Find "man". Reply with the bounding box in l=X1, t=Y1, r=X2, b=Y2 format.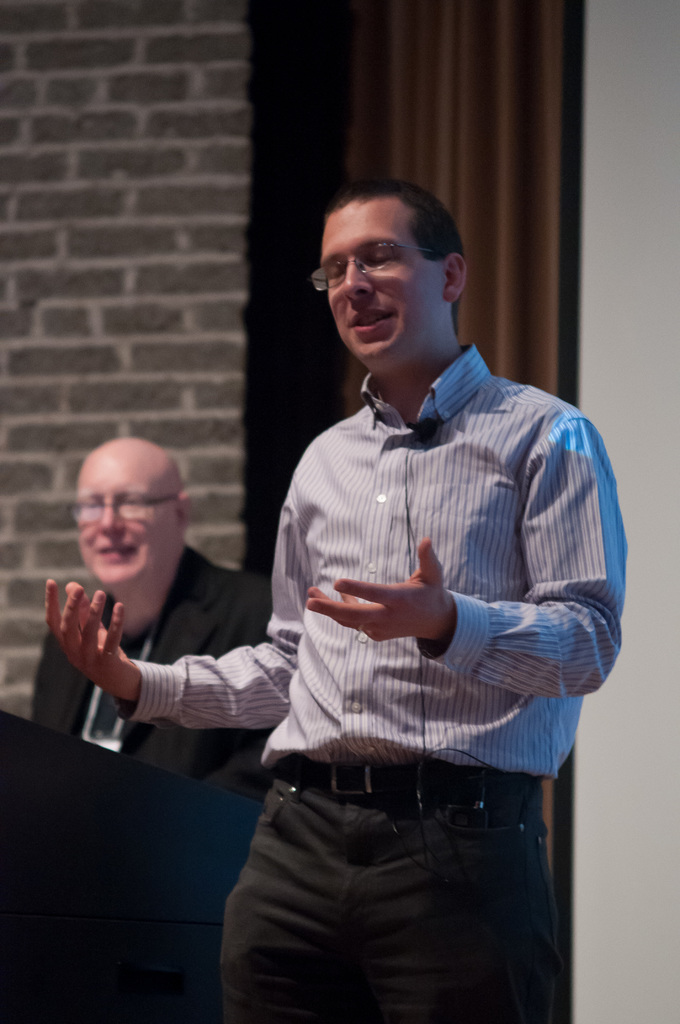
l=28, t=429, r=283, b=819.
